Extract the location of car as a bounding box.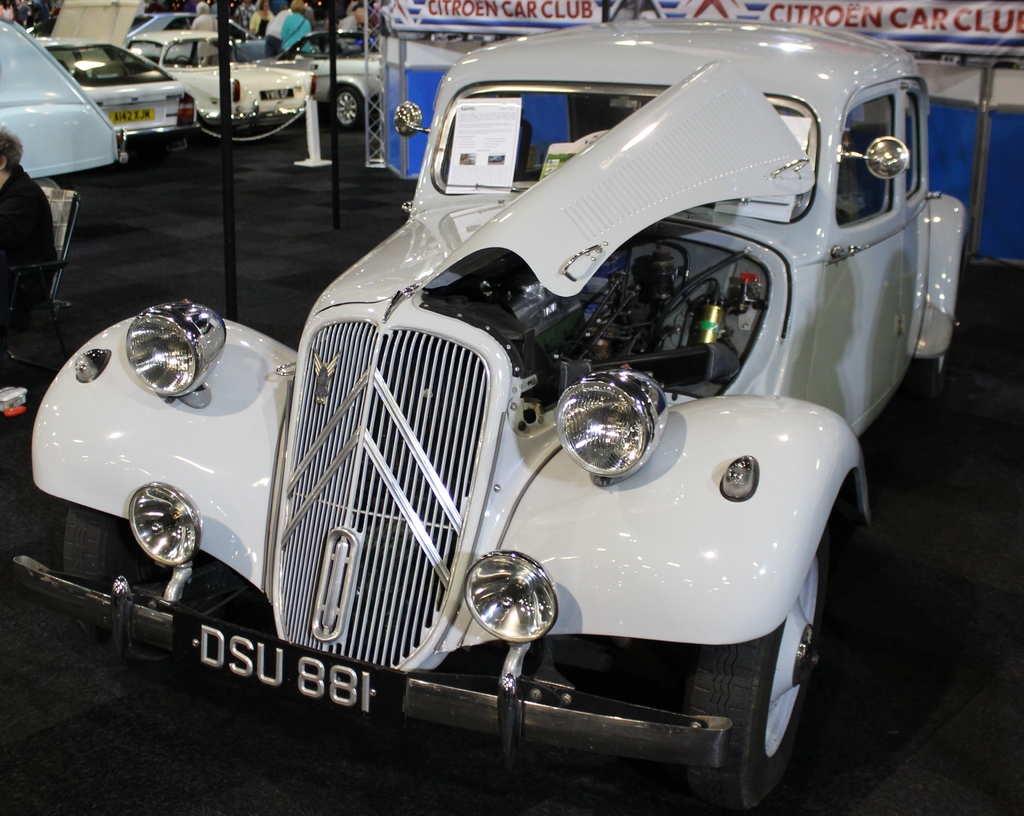
bbox(16, 19, 963, 811).
